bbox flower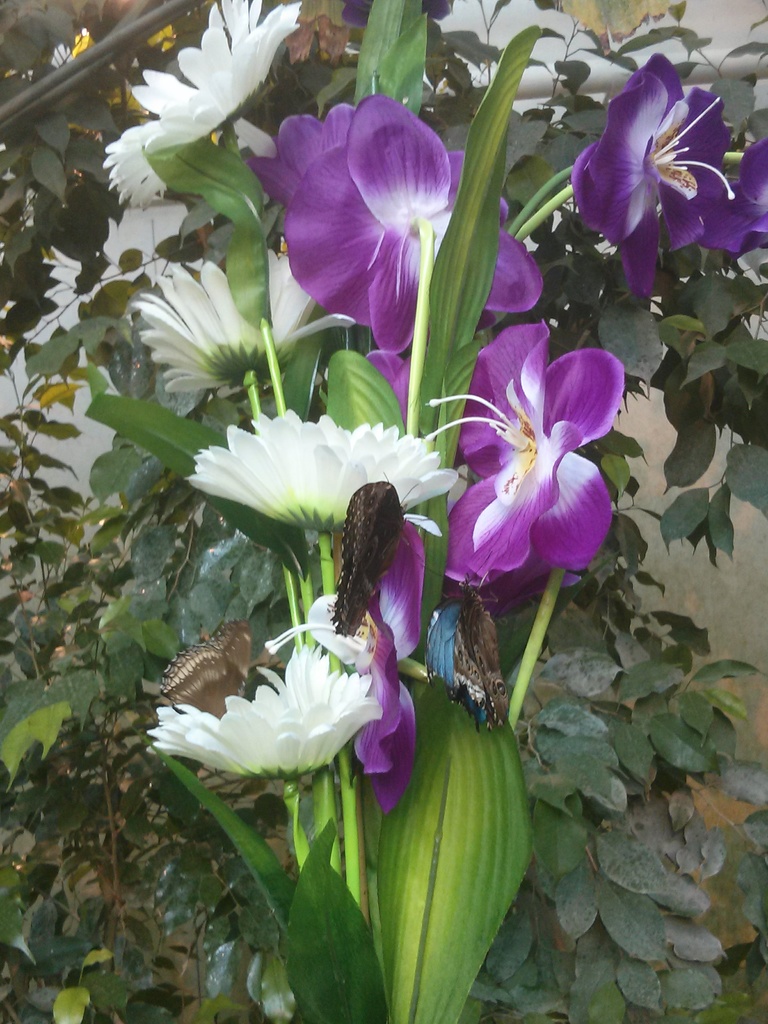
BBox(406, 302, 634, 628)
